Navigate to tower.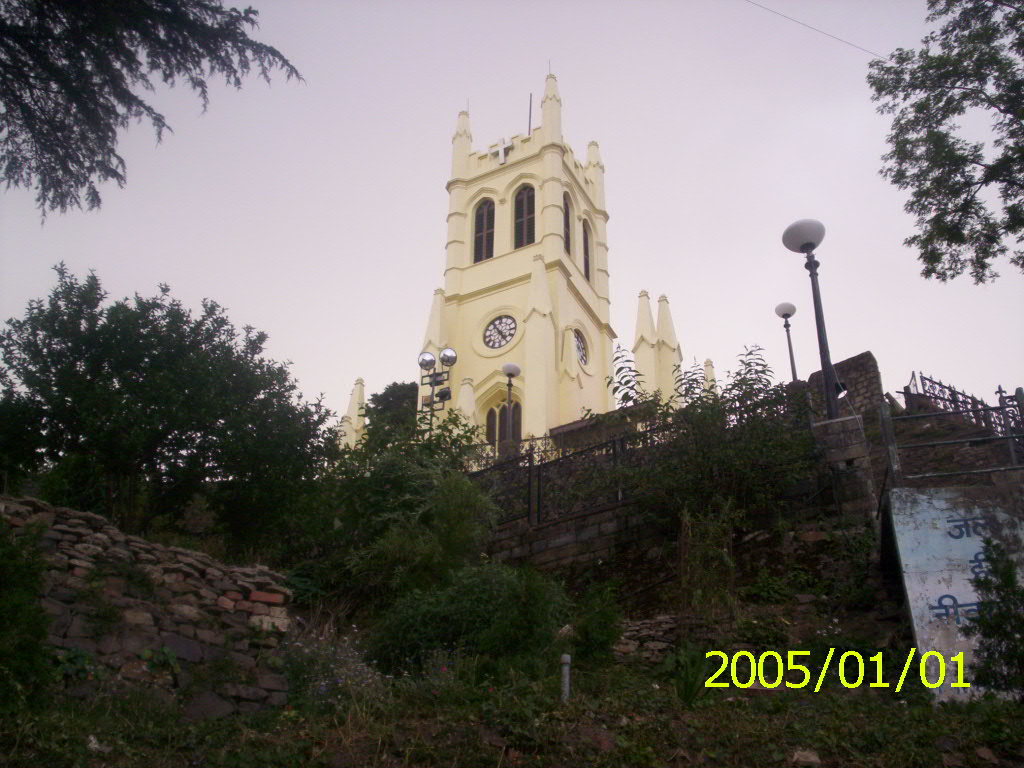
Navigation target: 318 62 718 470.
